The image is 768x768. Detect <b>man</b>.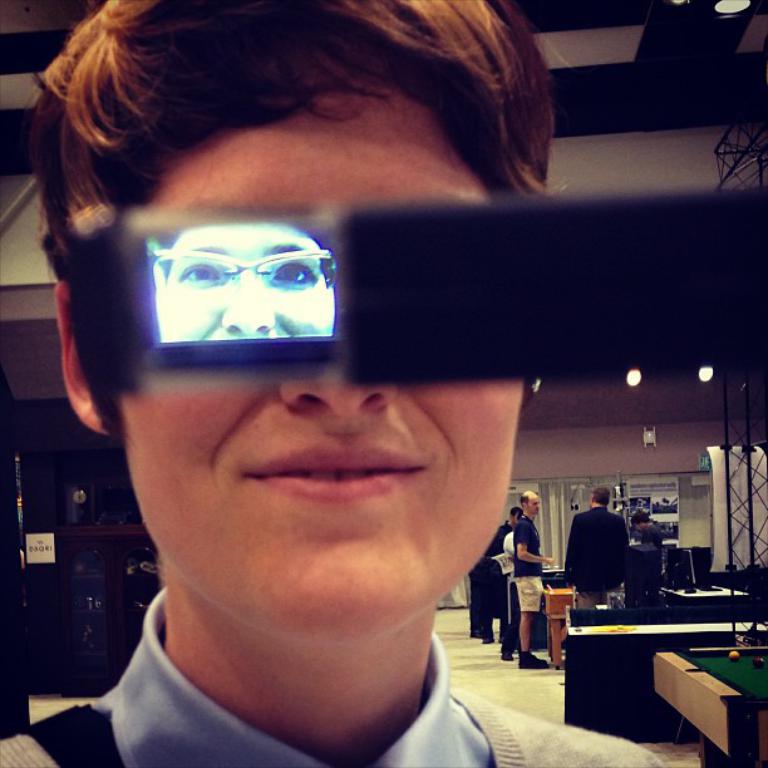
Detection: detection(513, 491, 556, 669).
